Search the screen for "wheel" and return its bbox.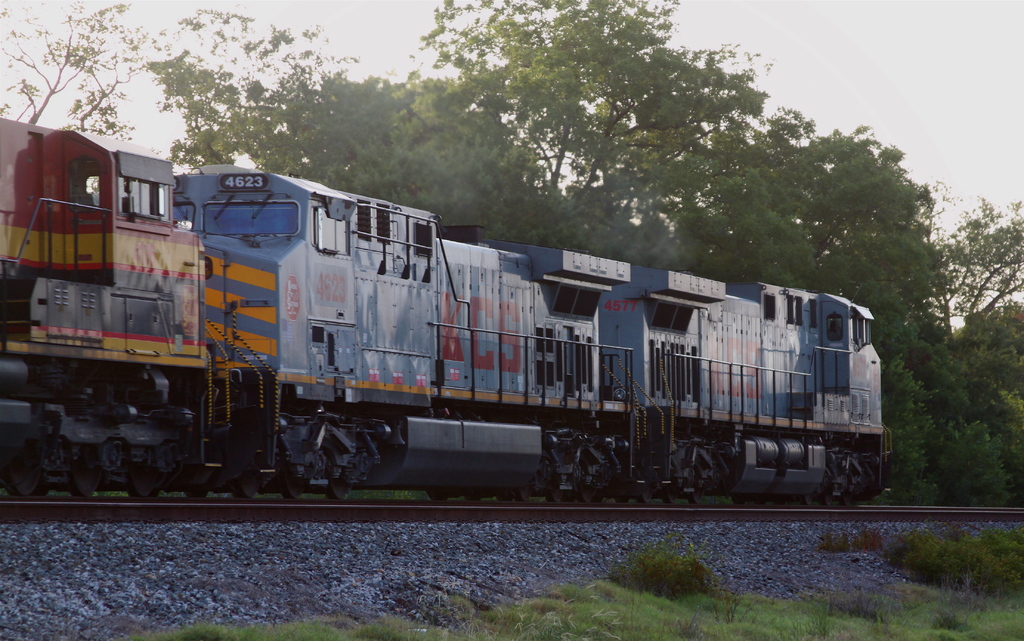
Found: 685,489,702,503.
